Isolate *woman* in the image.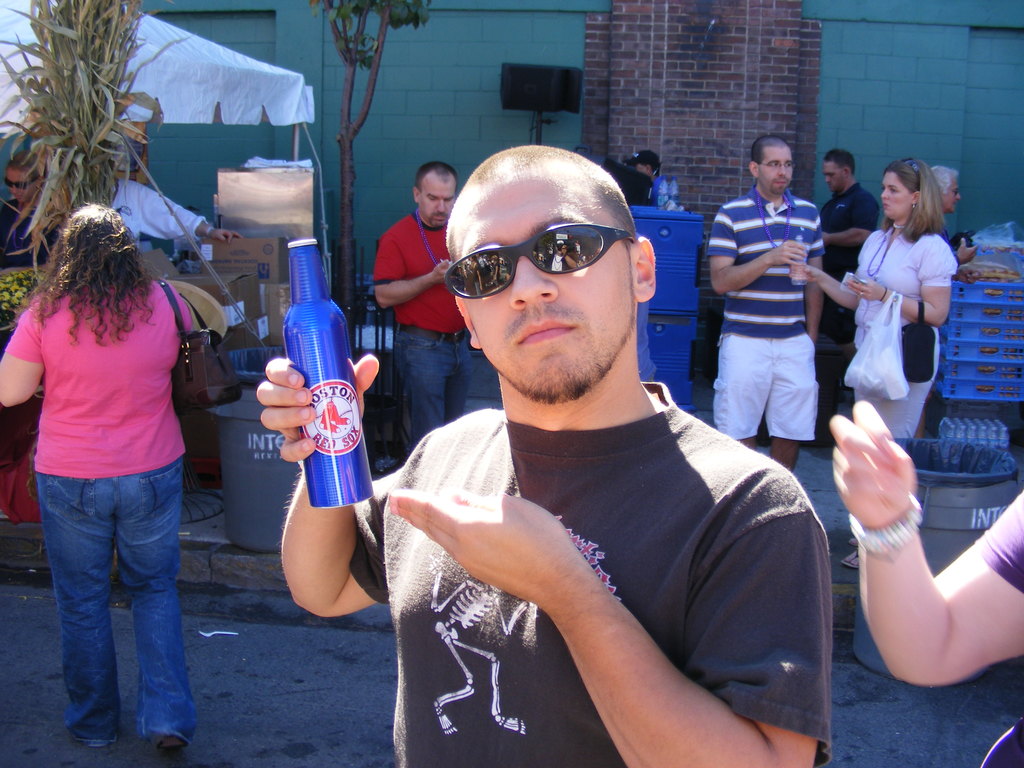
Isolated region: {"left": 4, "top": 173, "right": 223, "bottom": 748}.
